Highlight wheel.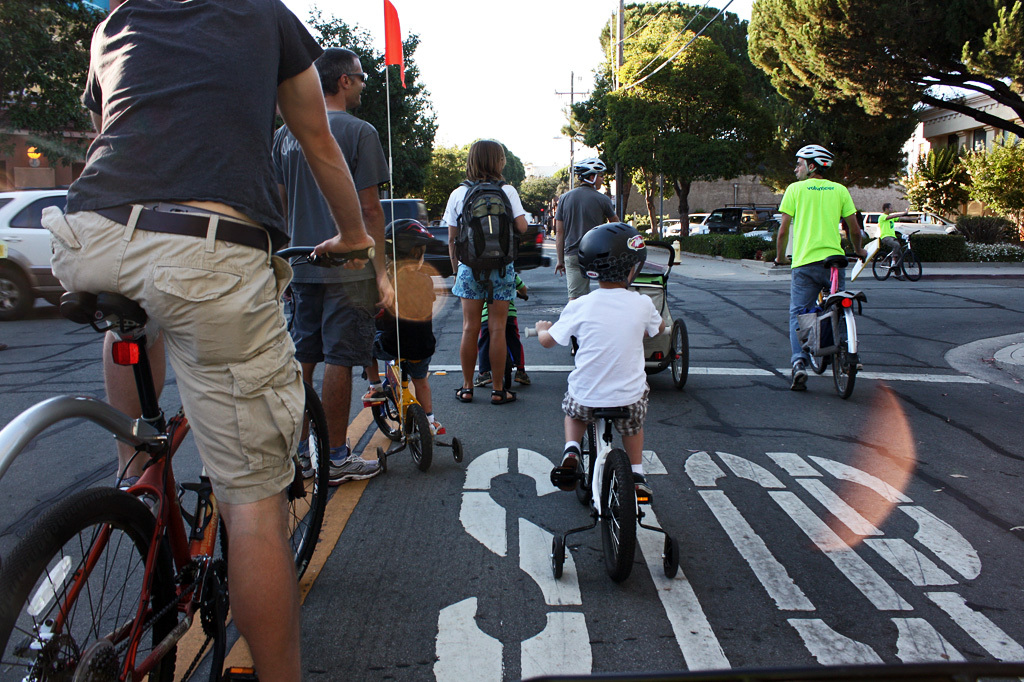
Highlighted region: Rect(402, 408, 437, 476).
